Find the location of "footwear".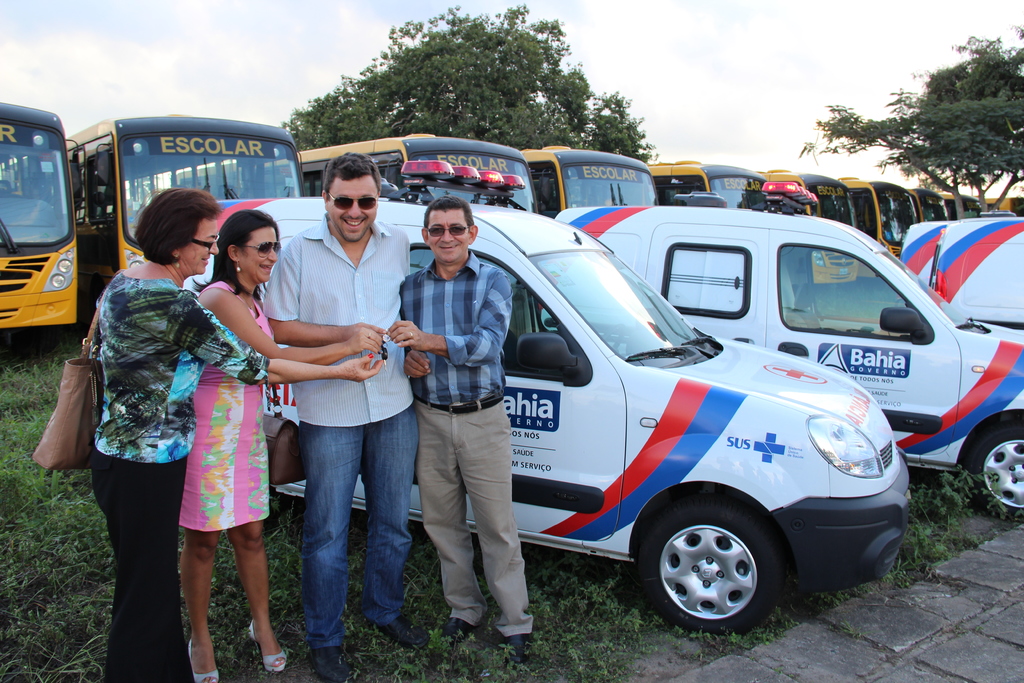
Location: (x1=442, y1=612, x2=470, y2=646).
